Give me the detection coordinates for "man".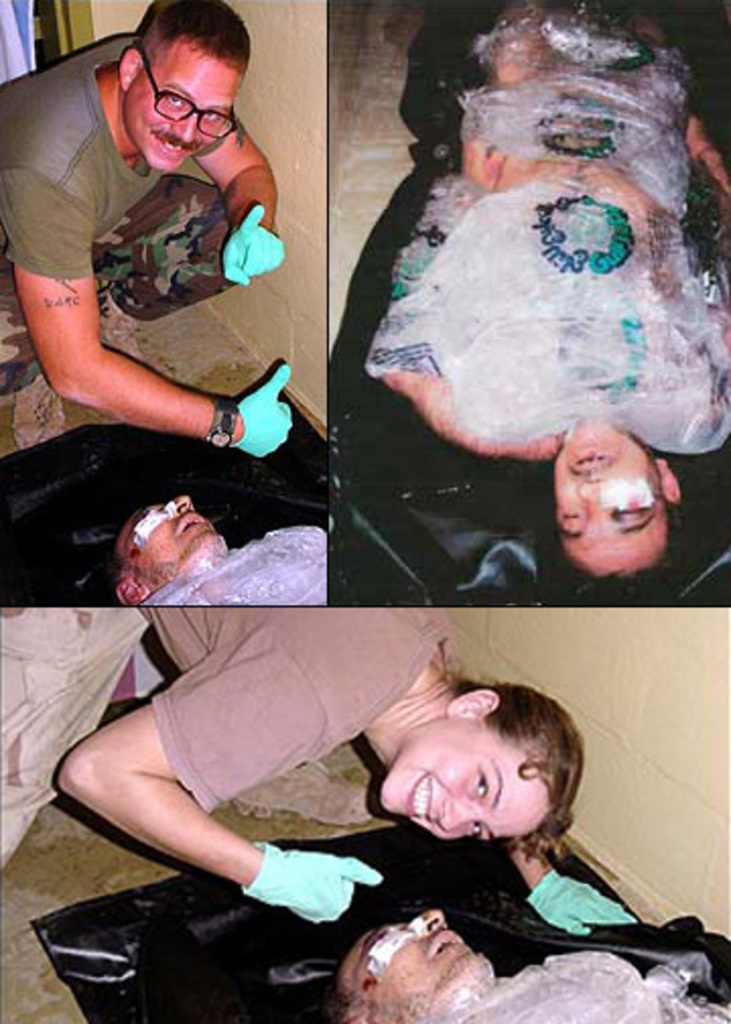
box(106, 488, 323, 634).
